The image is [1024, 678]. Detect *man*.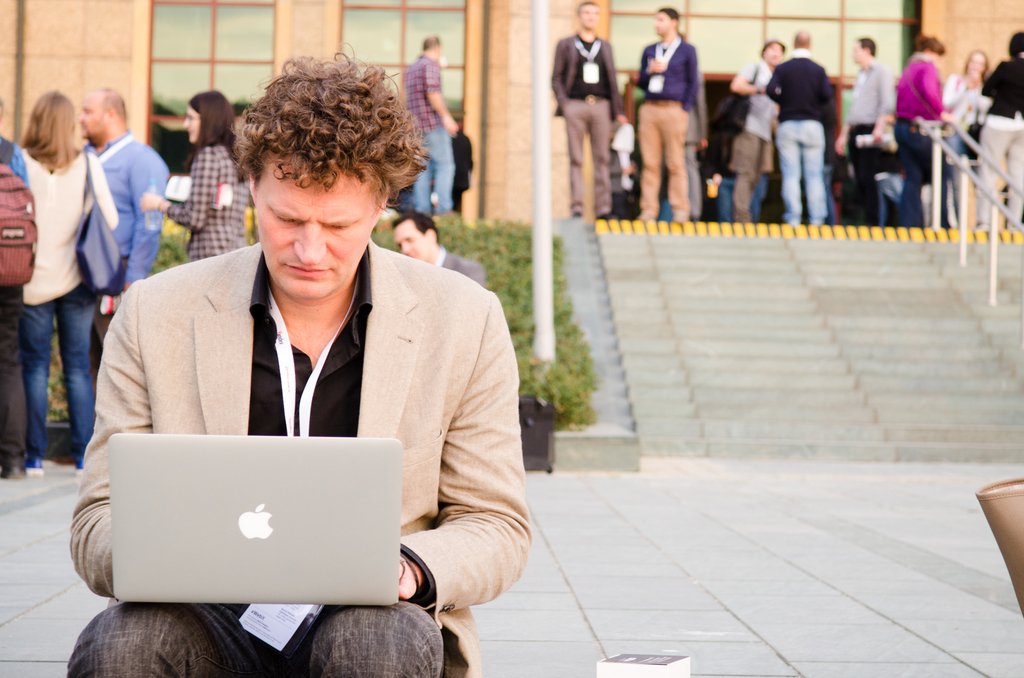
Detection: left=65, top=45, right=533, bottom=677.
